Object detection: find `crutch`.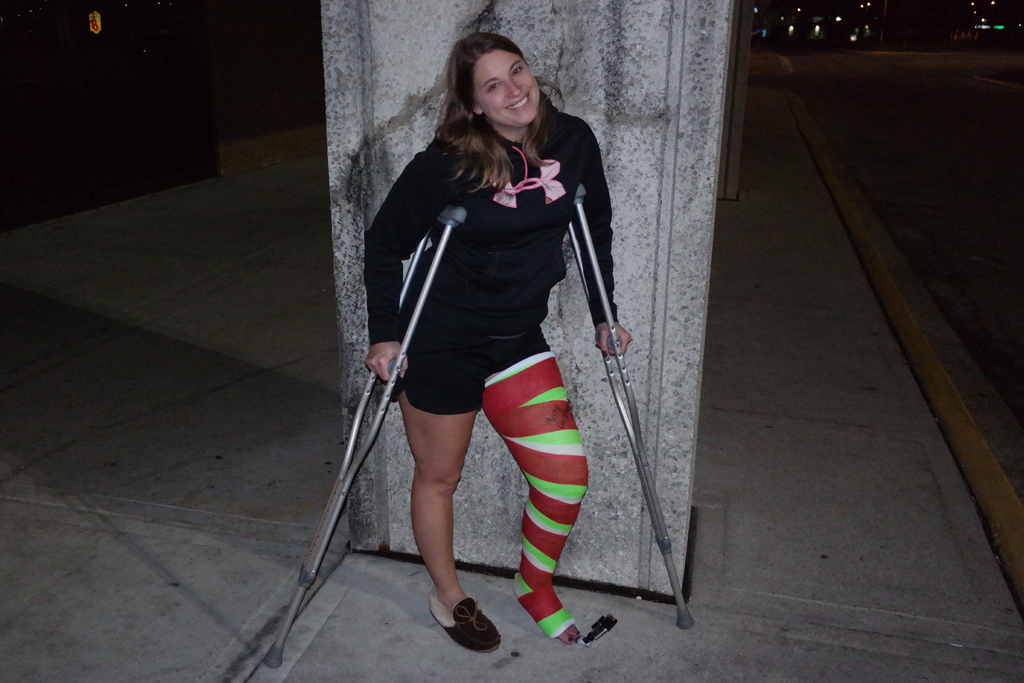
565:179:696:633.
